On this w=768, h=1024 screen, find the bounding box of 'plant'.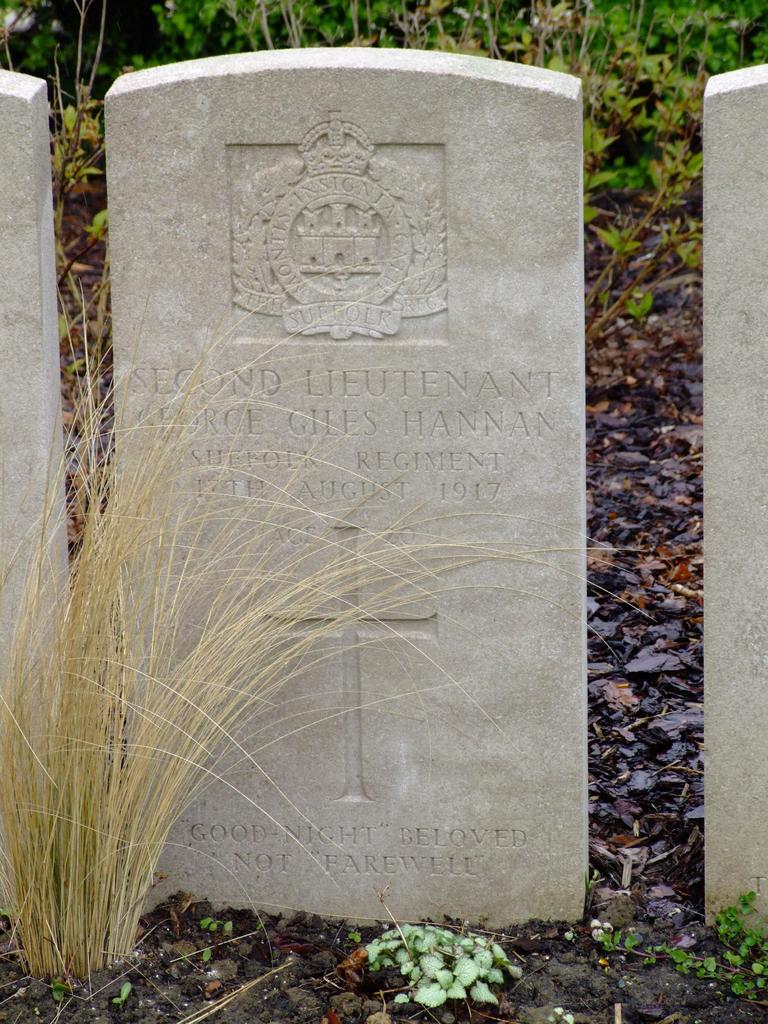
Bounding box: bbox(591, 882, 767, 1005).
